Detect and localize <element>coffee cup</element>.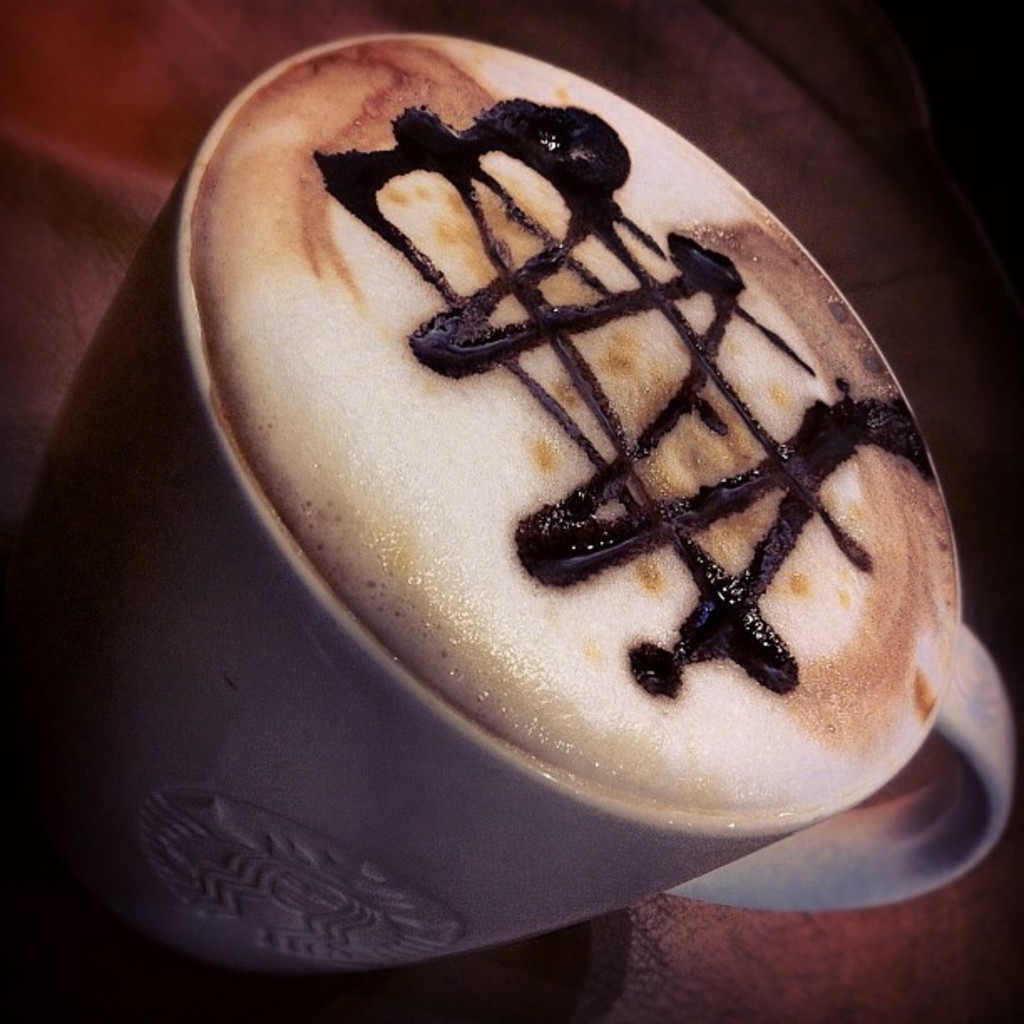
Localized at Rect(10, 32, 1012, 982).
